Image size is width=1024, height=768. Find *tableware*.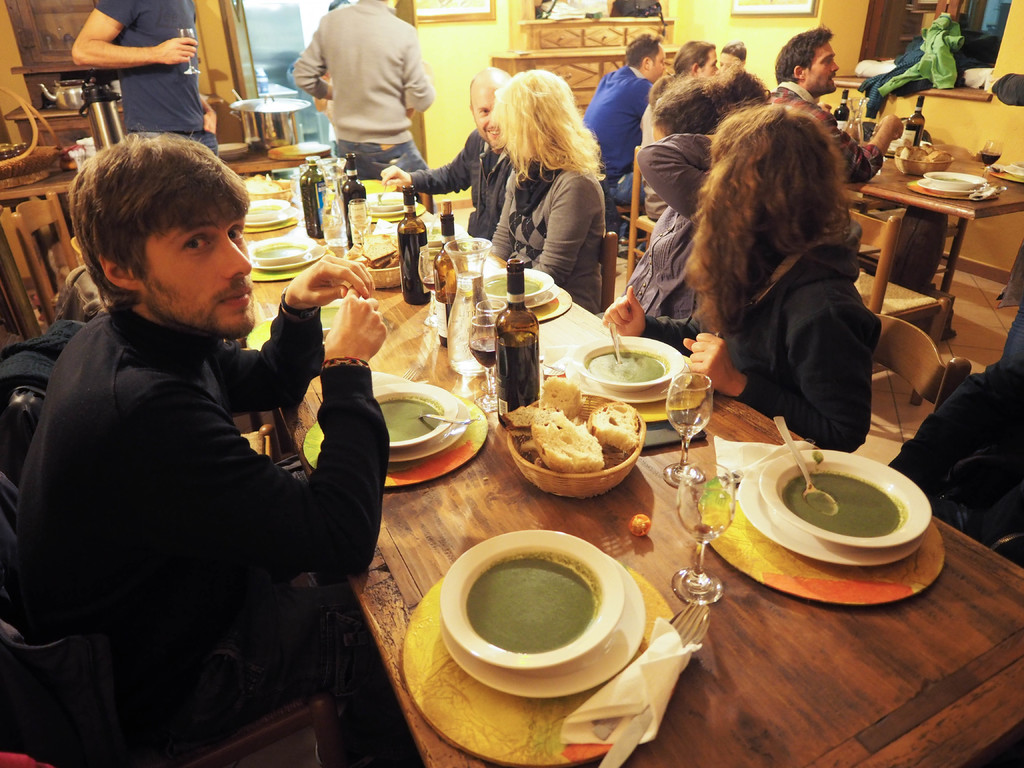
735, 460, 927, 569.
